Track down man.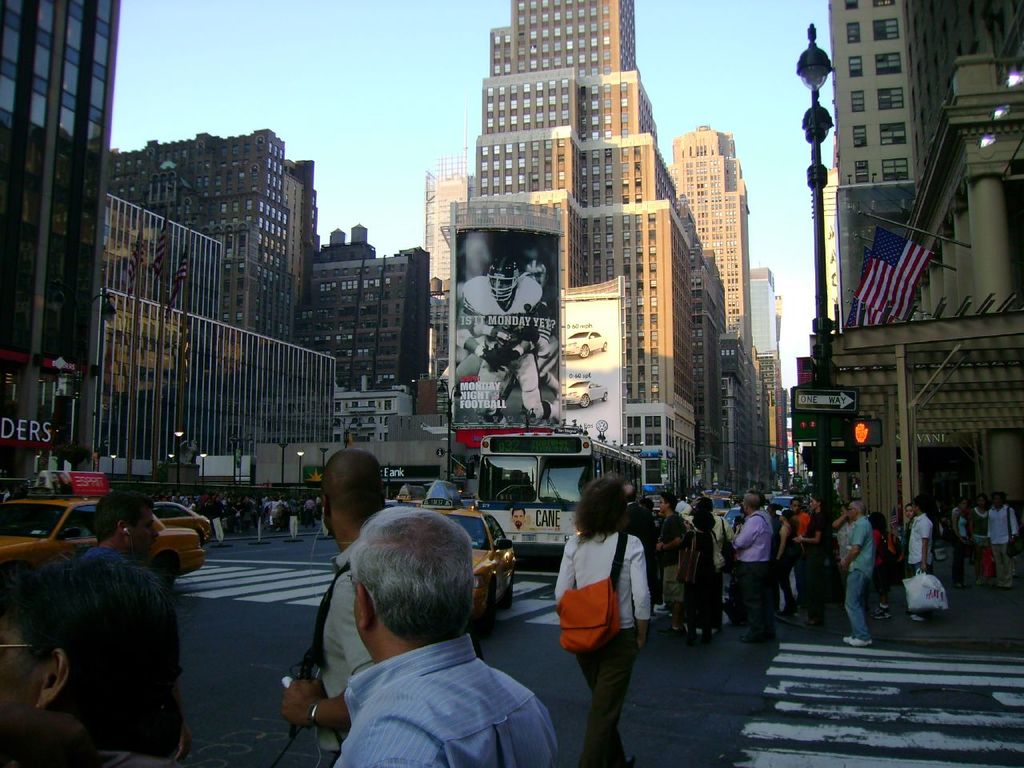
Tracked to [x1=985, y1=495, x2=1019, y2=590].
